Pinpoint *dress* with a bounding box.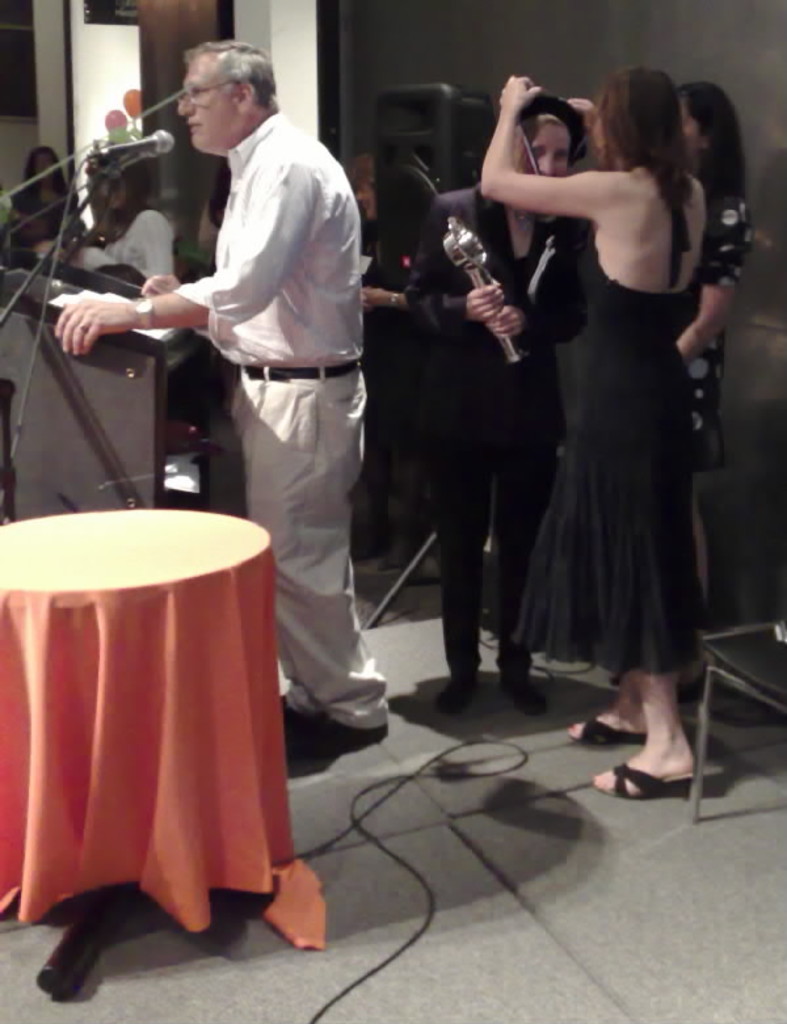
<bbox>480, 216, 712, 669</bbox>.
